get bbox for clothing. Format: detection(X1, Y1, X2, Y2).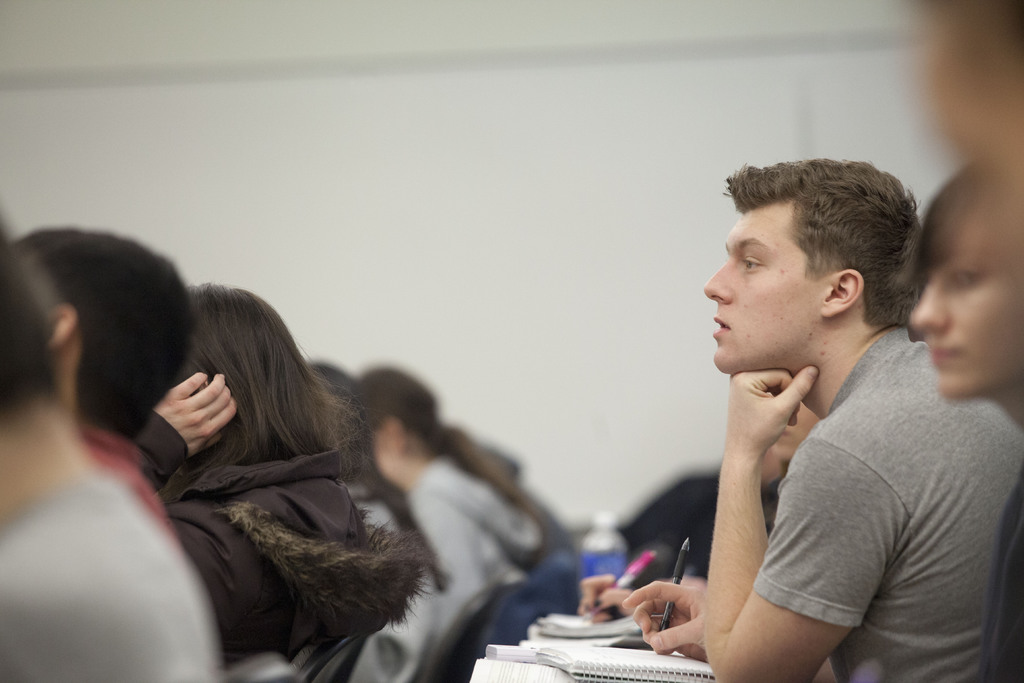
detection(408, 437, 556, 634).
